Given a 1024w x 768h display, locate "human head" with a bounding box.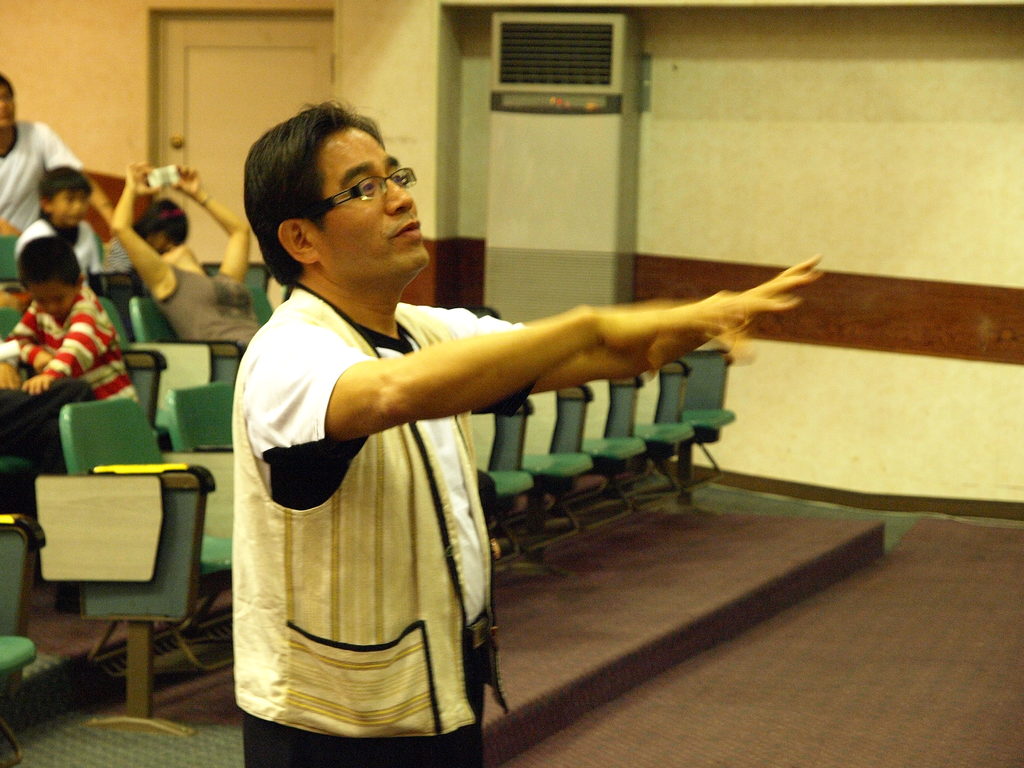
Located: (x1=17, y1=233, x2=90, y2=322).
